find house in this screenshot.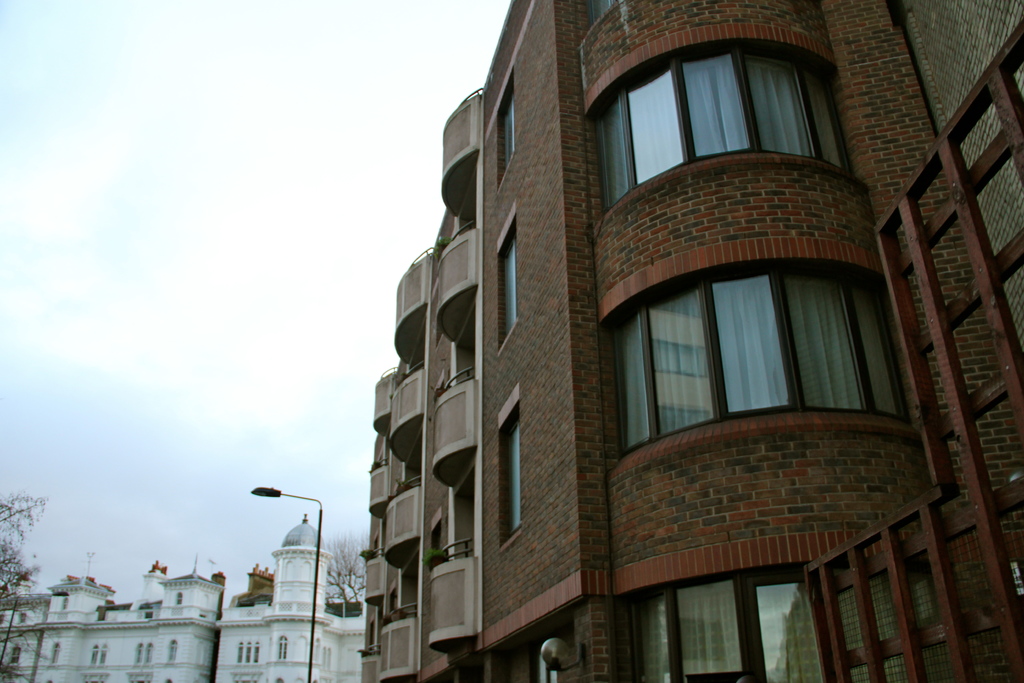
The bounding box for house is region(214, 513, 367, 682).
